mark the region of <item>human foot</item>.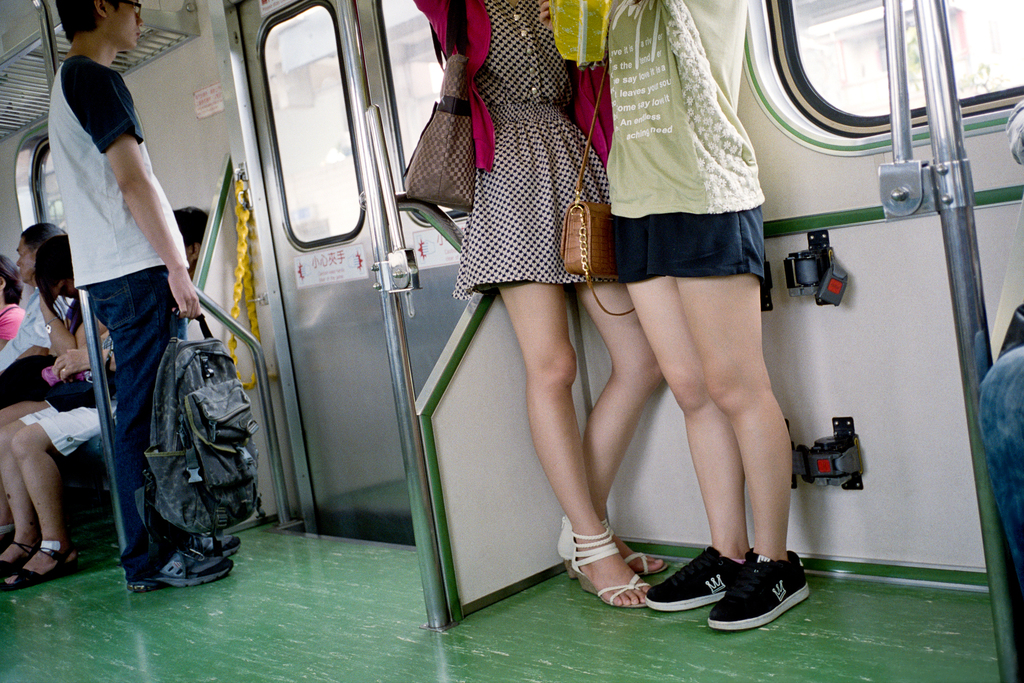
Region: l=639, t=532, r=756, b=614.
